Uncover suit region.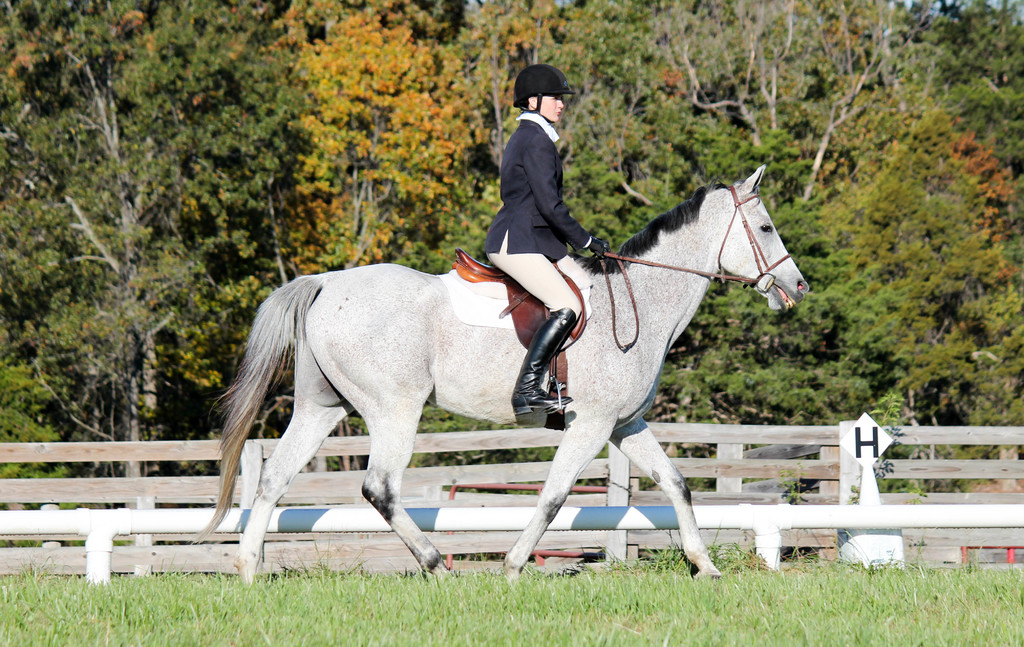
Uncovered: x1=491, y1=72, x2=596, y2=277.
